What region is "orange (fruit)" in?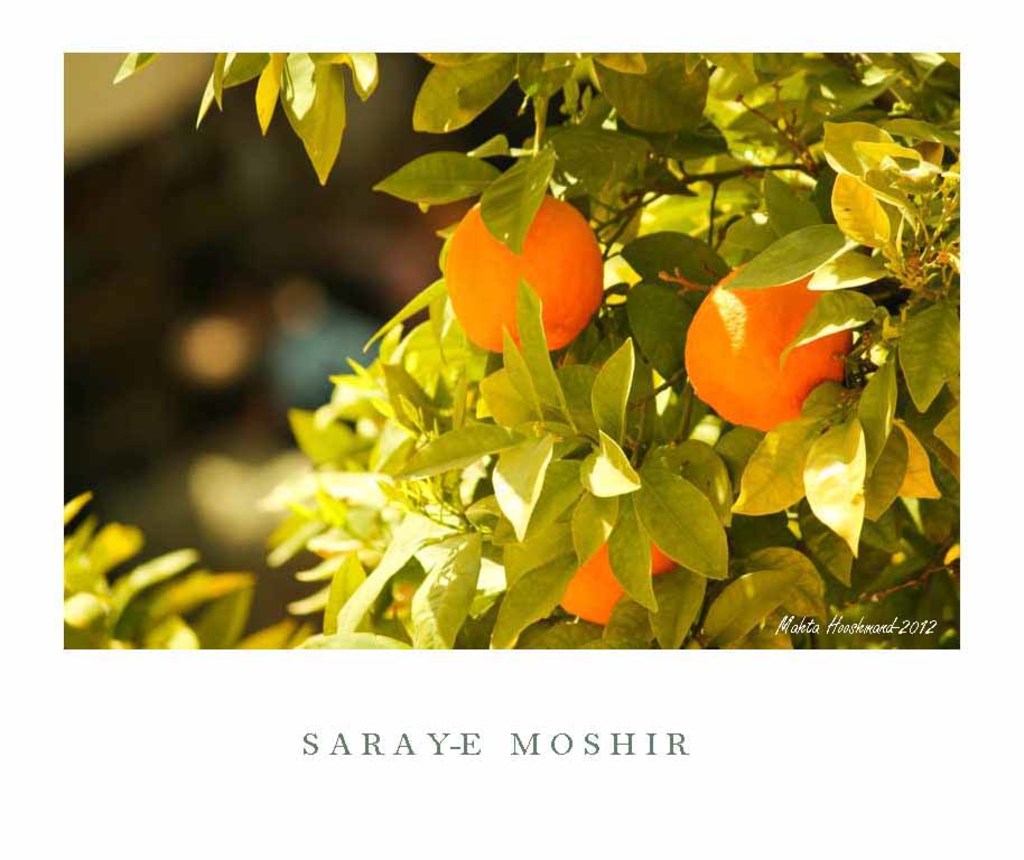
<box>685,271,868,428</box>.
